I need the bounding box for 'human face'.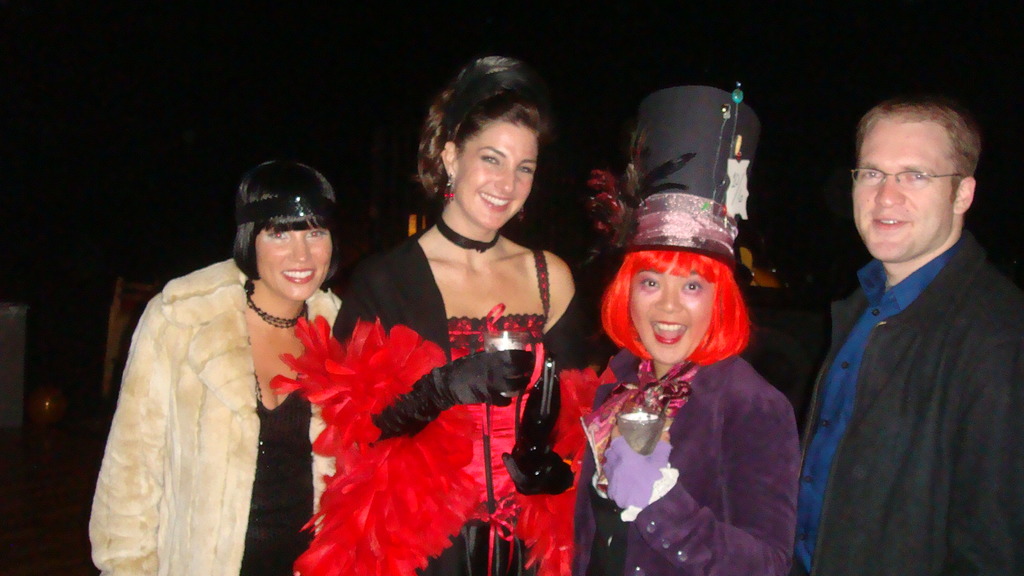
Here it is: <bbox>850, 120, 950, 264</bbox>.
